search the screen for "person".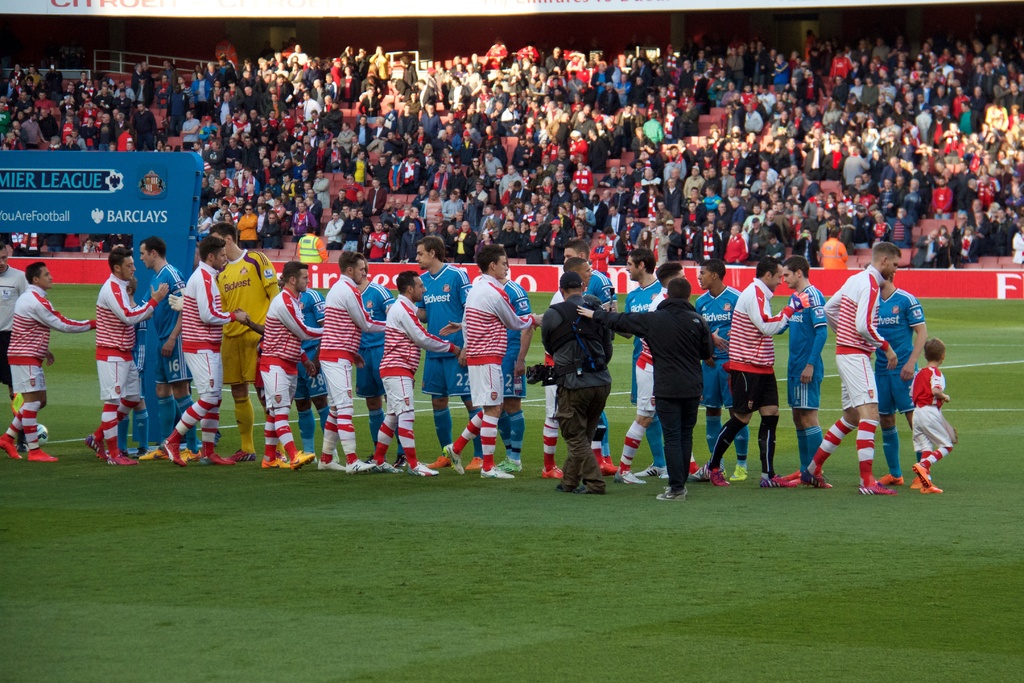
Found at bbox(0, 262, 94, 466).
